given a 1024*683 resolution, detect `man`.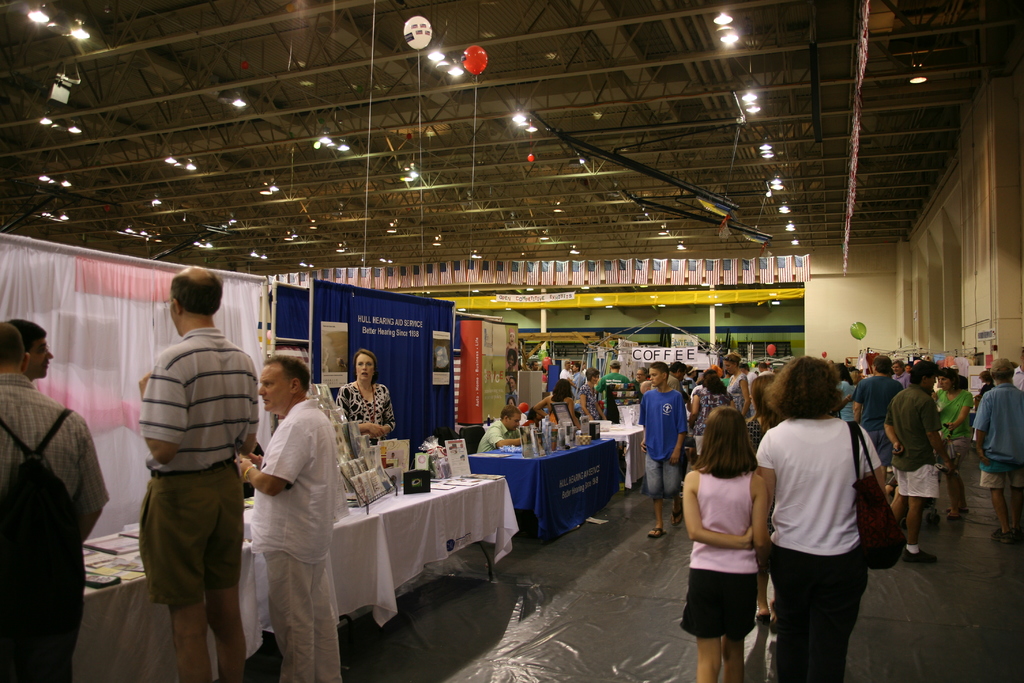
{"x1": 476, "y1": 404, "x2": 525, "y2": 453}.
